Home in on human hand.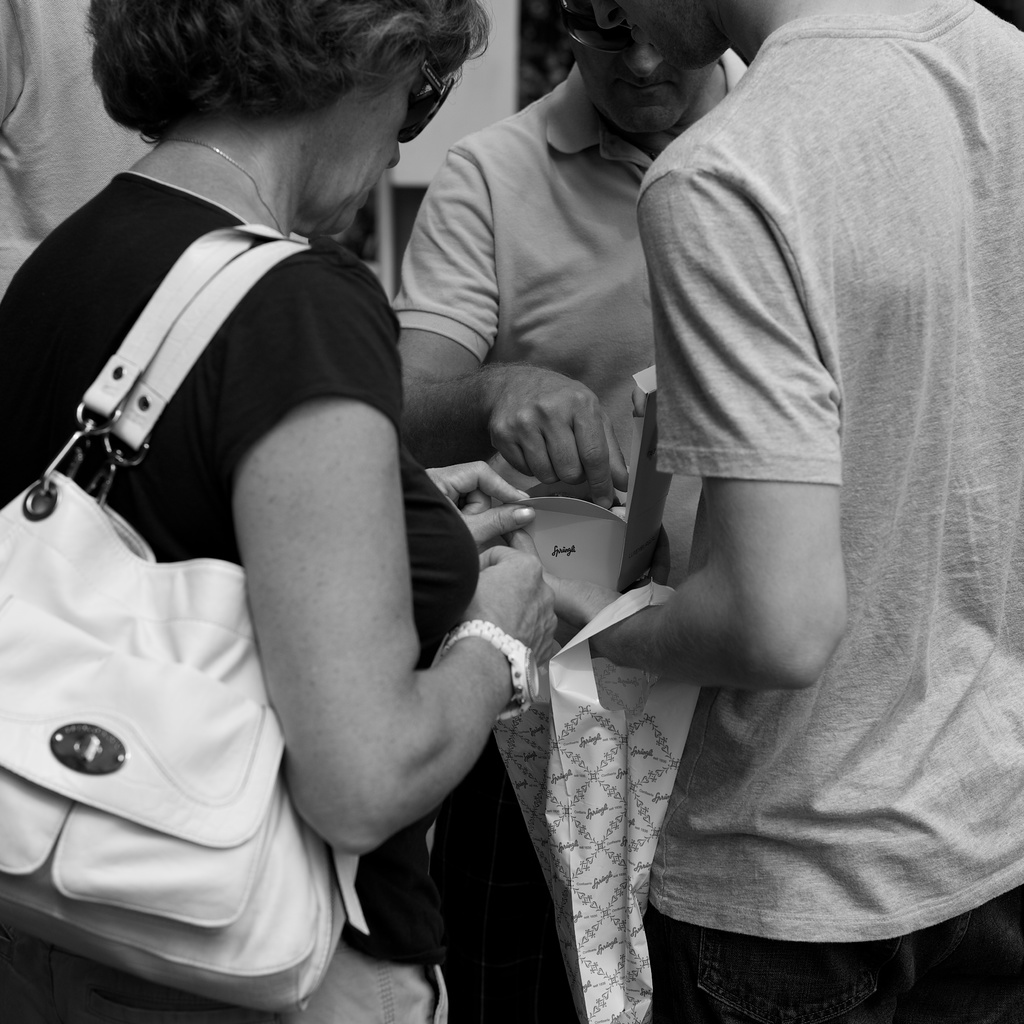
Homed in at <box>508,531,625,659</box>.
